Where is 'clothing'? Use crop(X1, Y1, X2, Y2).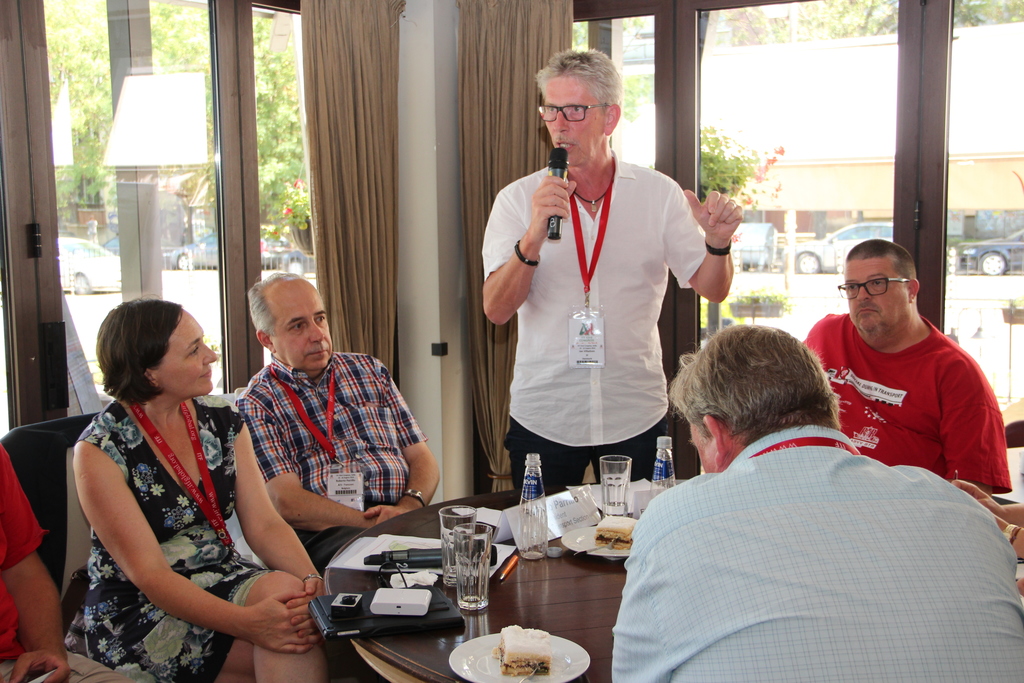
crop(67, 399, 266, 682).
